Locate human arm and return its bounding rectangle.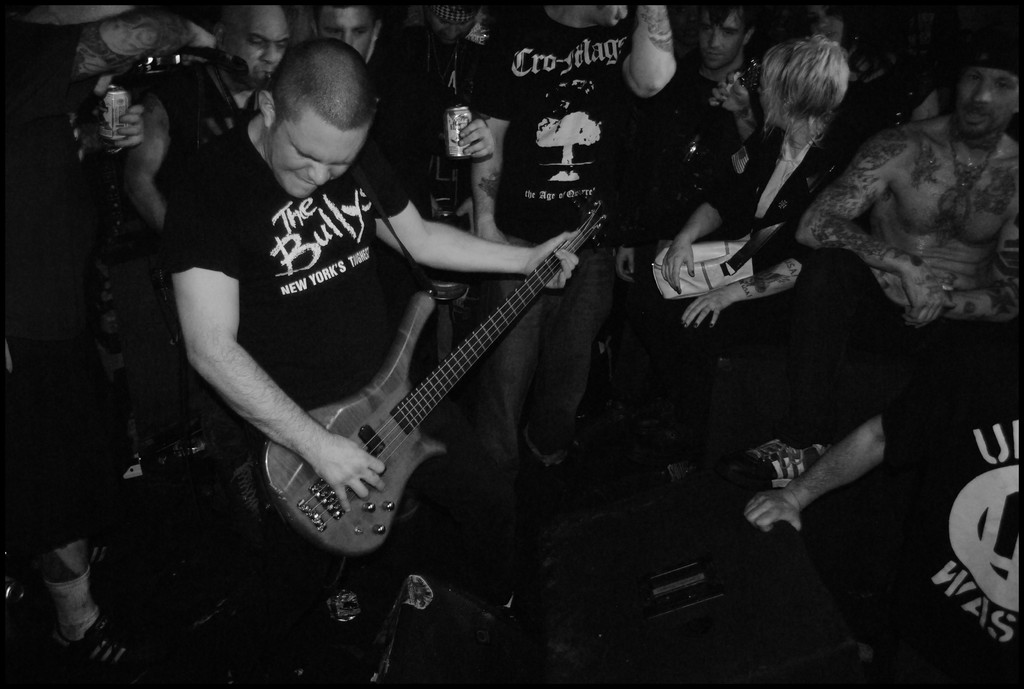
x1=623 y1=21 x2=695 y2=94.
